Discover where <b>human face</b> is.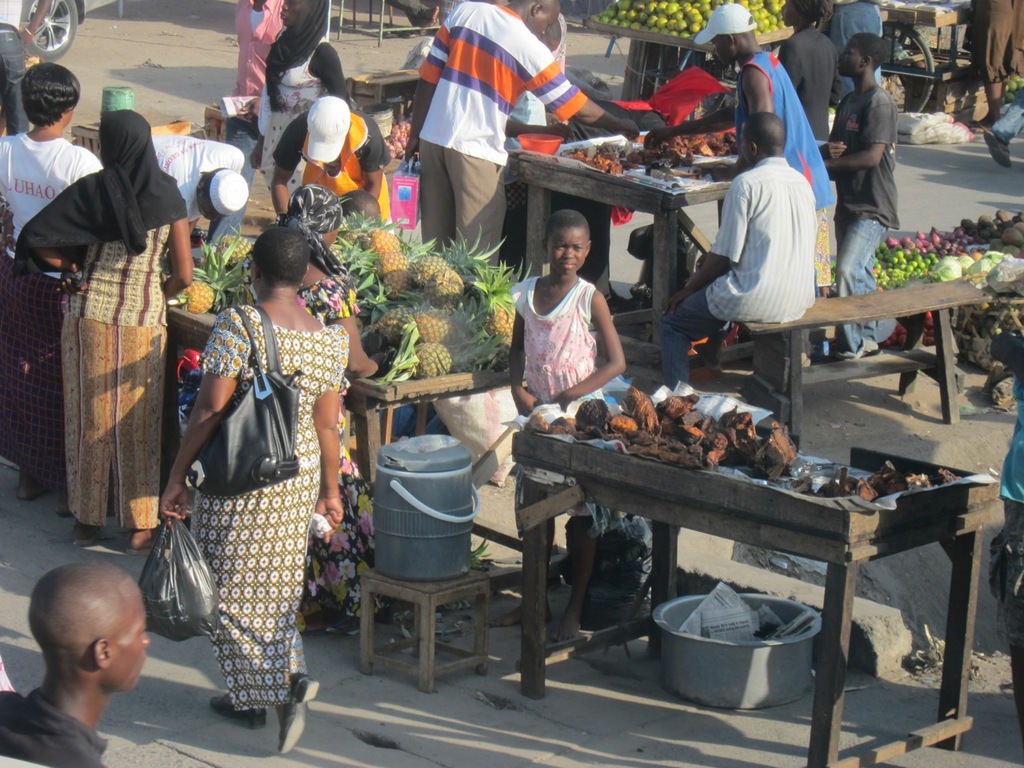
Discovered at (x1=106, y1=578, x2=150, y2=702).
